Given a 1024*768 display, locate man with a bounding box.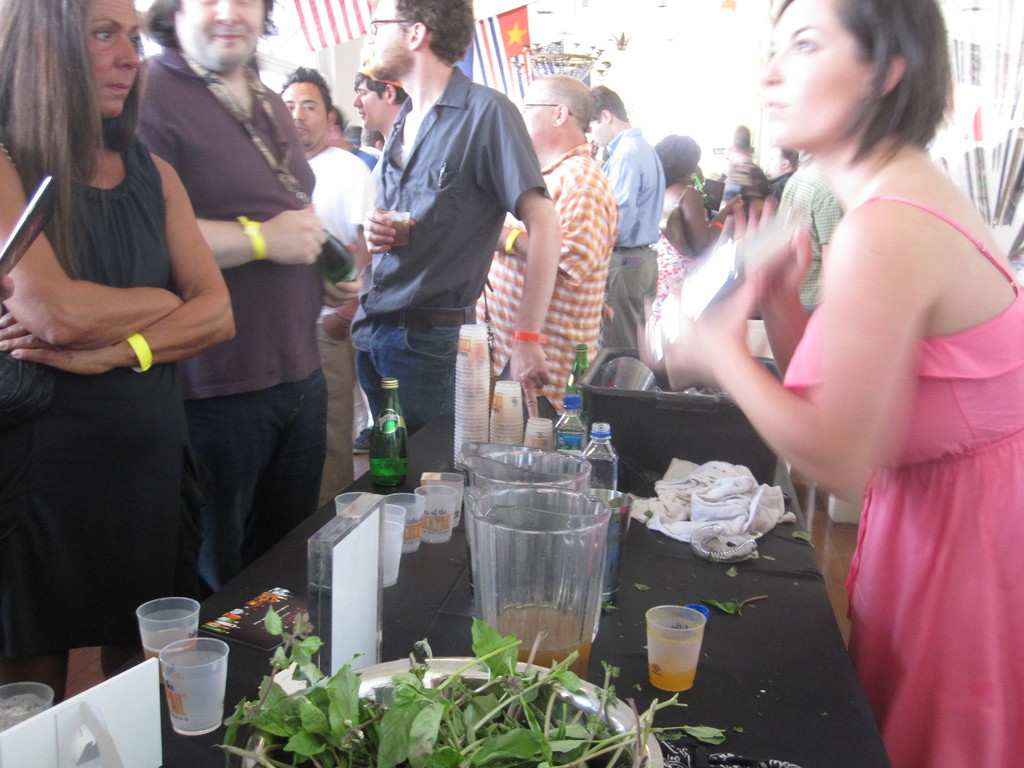
Located: (351, 60, 415, 143).
